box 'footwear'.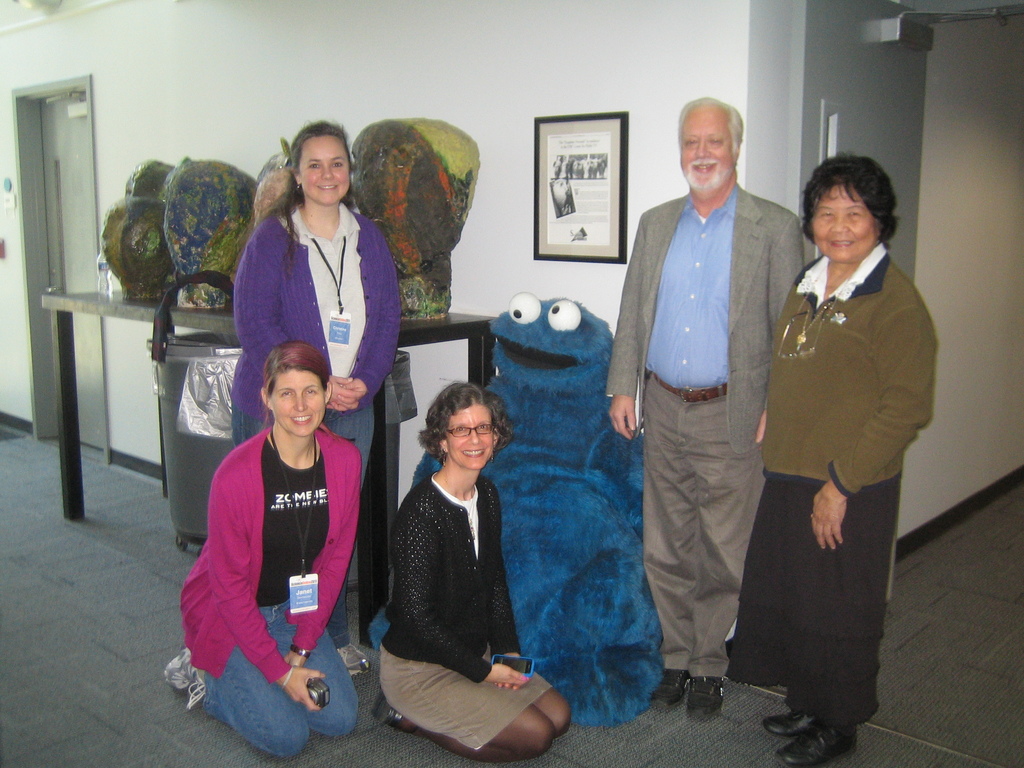
bbox(764, 709, 824, 741).
